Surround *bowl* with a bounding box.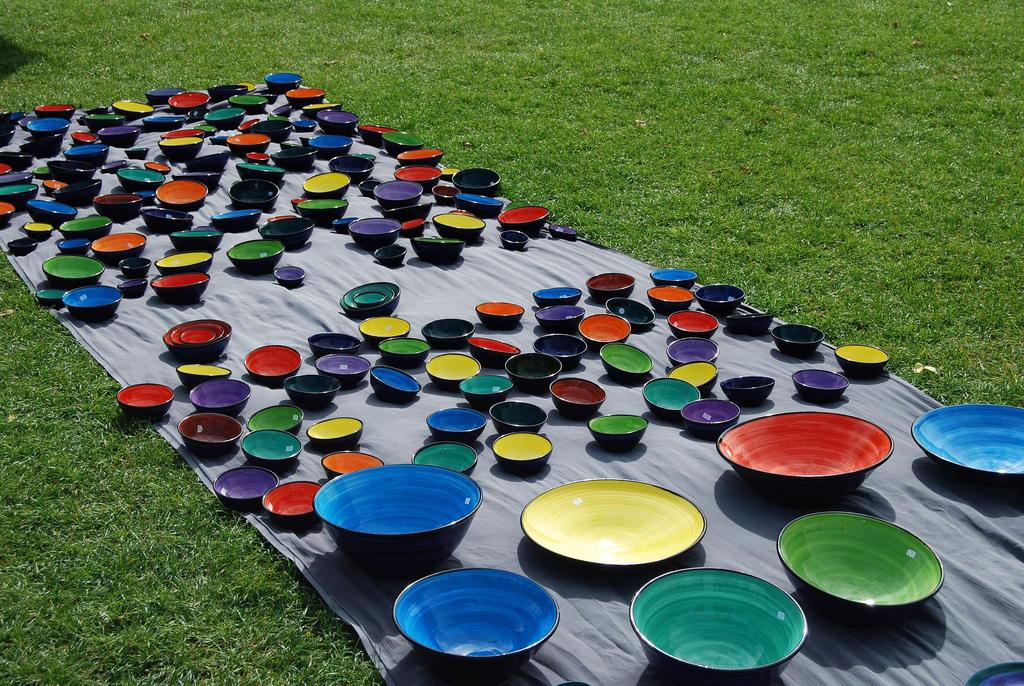
left=182, top=329, right=211, bottom=343.
